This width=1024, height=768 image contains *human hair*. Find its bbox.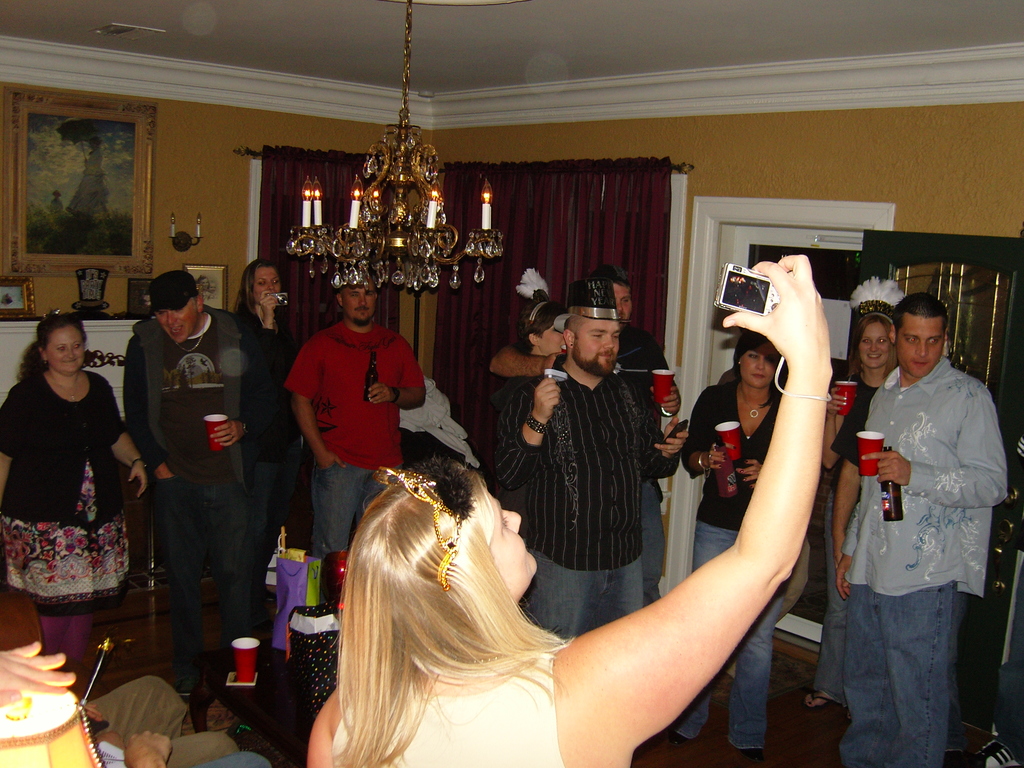
891/290/945/330.
